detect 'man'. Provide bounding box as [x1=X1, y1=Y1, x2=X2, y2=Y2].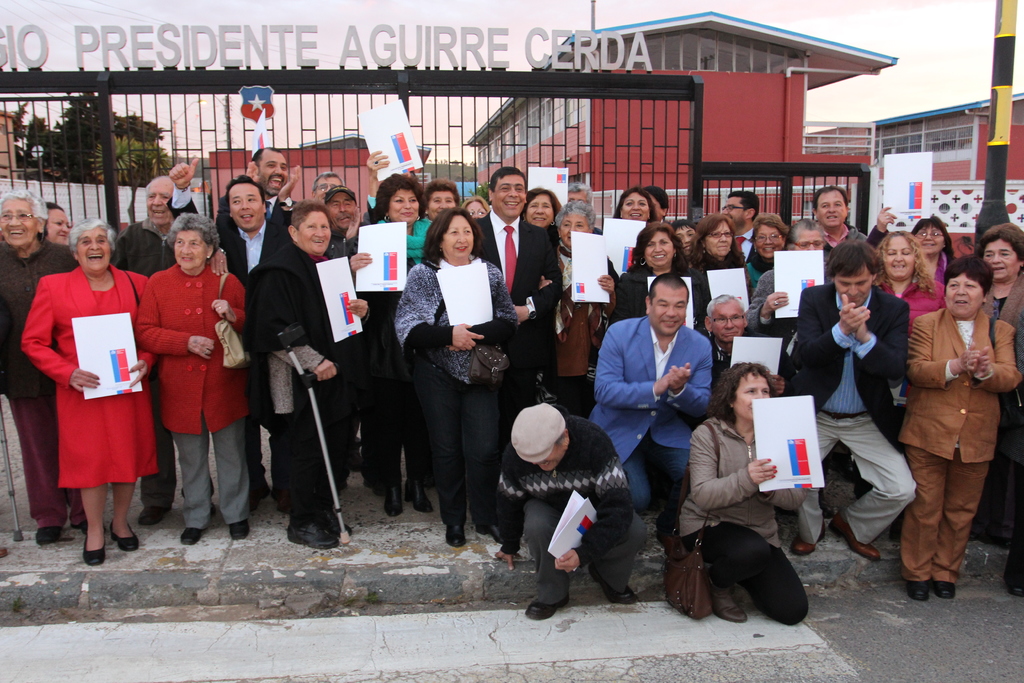
[x1=598, y1=254, x2=730, y2=558].
